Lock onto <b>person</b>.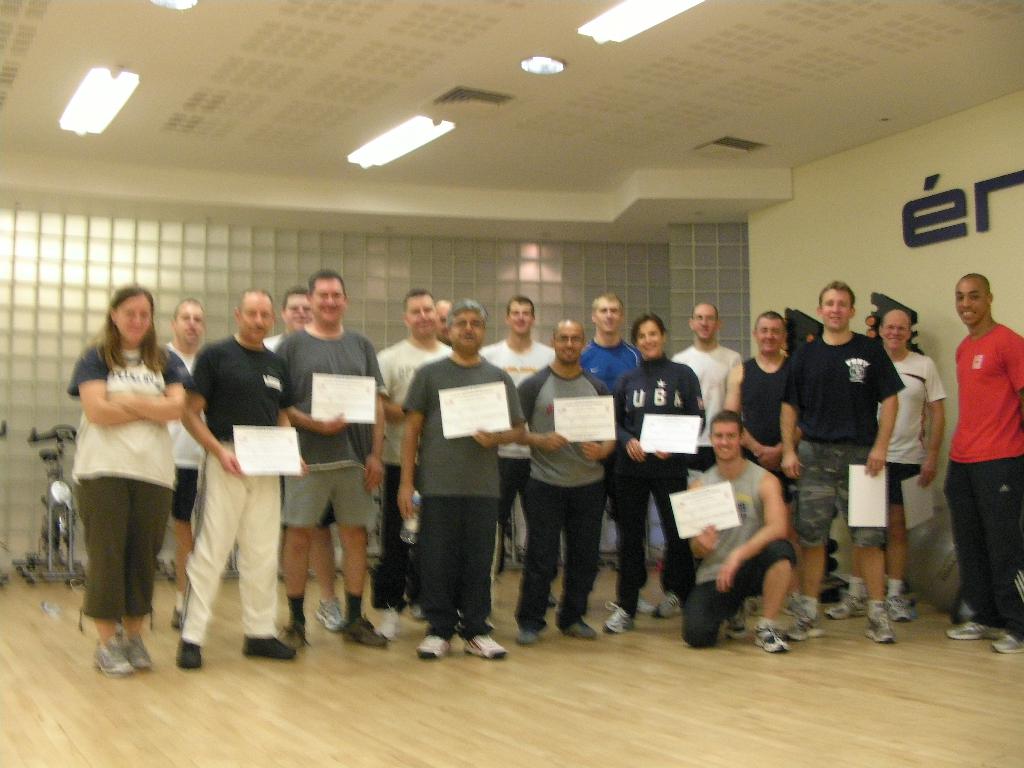
Locked: region(436, 296, 461, 347).
